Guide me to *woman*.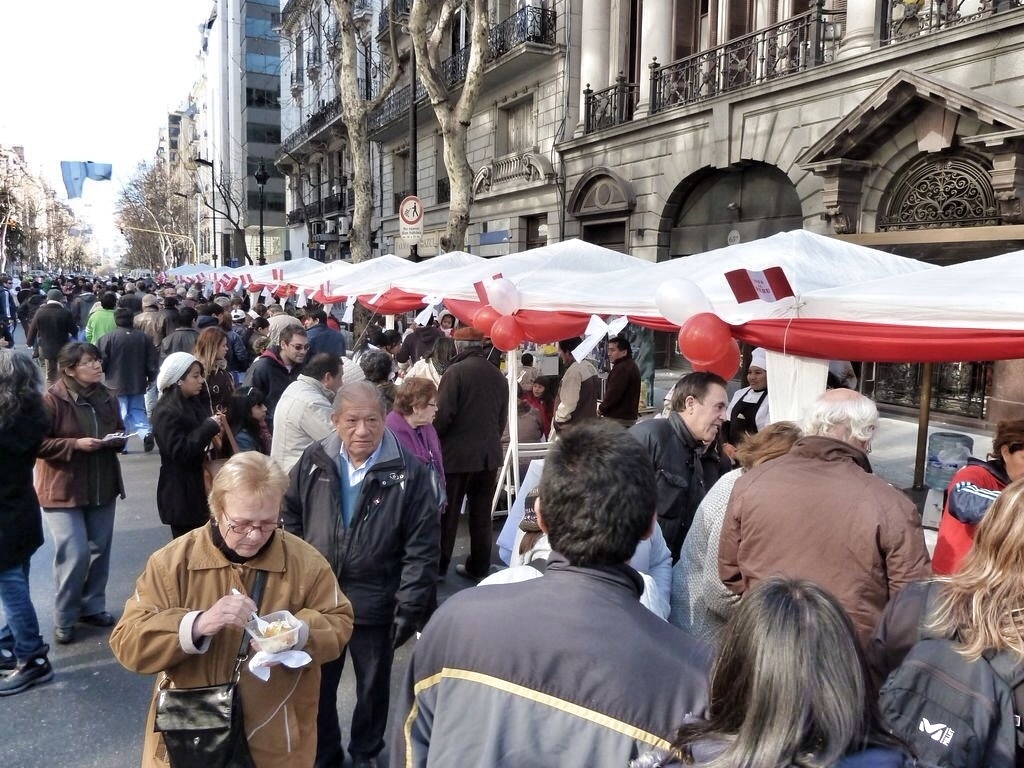
Guidance: (left=112, top=450, right=351, bottom=767).
